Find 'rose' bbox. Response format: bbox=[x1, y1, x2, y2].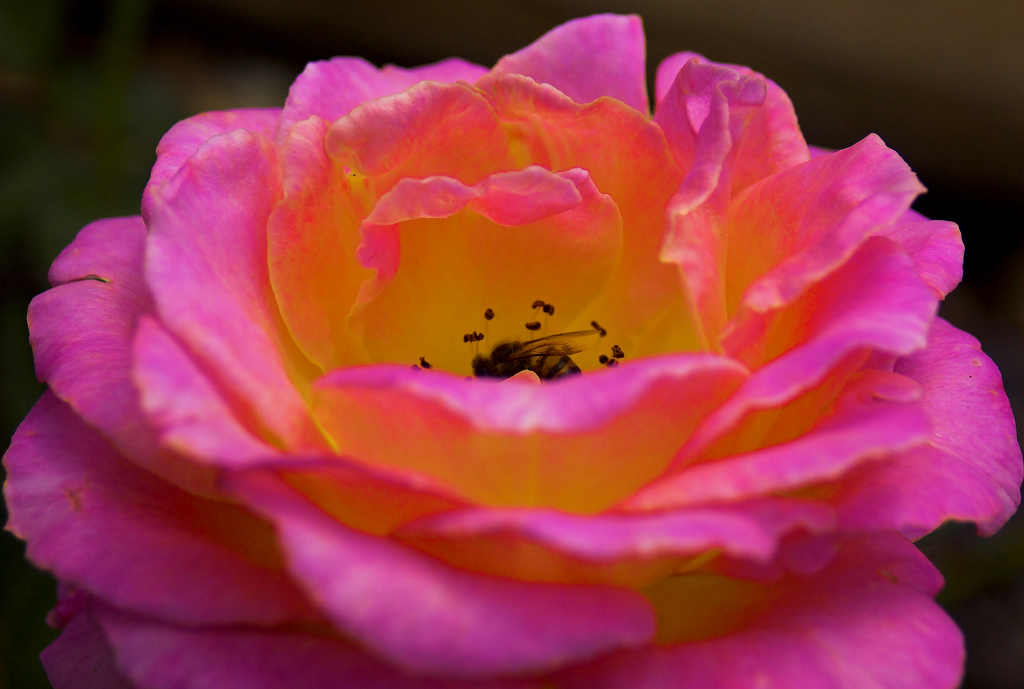
bbox=[1, 11, 1023, 688].
